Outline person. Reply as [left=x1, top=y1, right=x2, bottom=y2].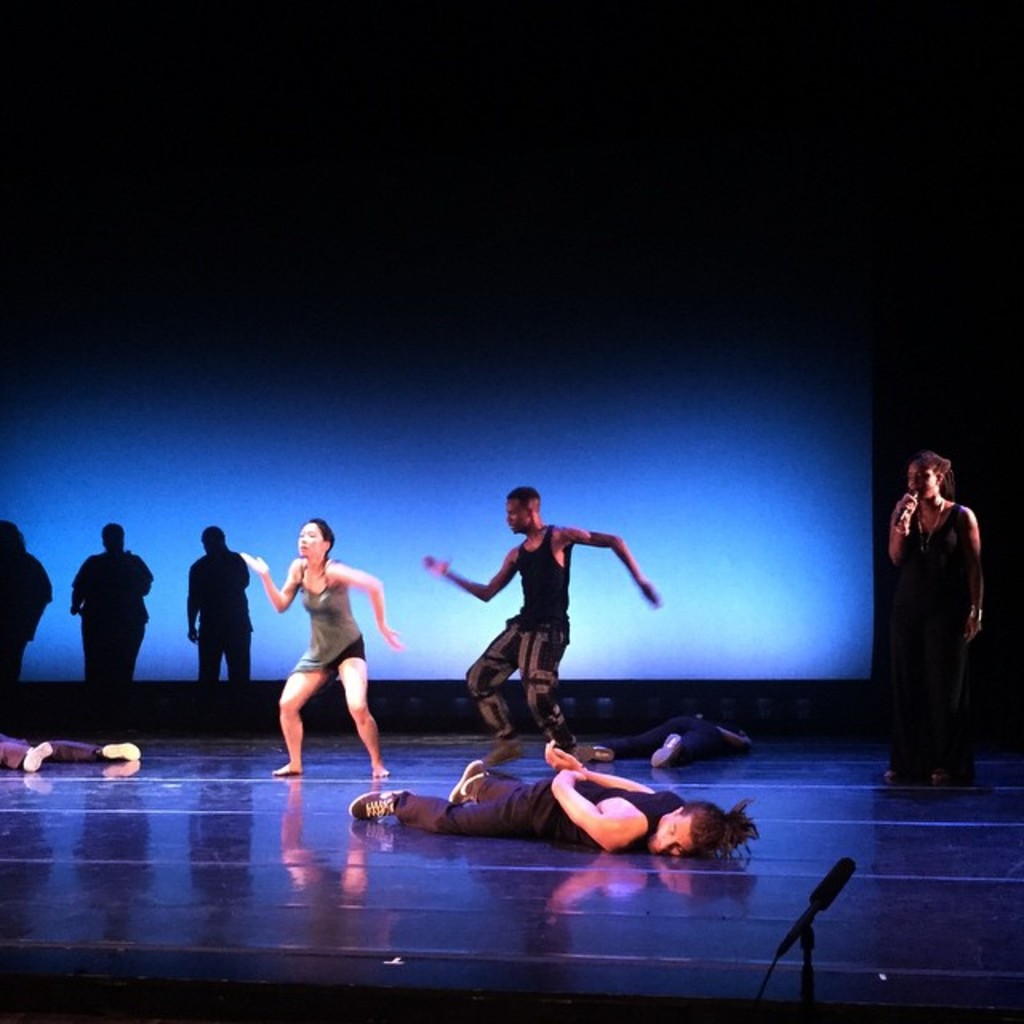
[left=259, top=514, right=392, bottom=800].
